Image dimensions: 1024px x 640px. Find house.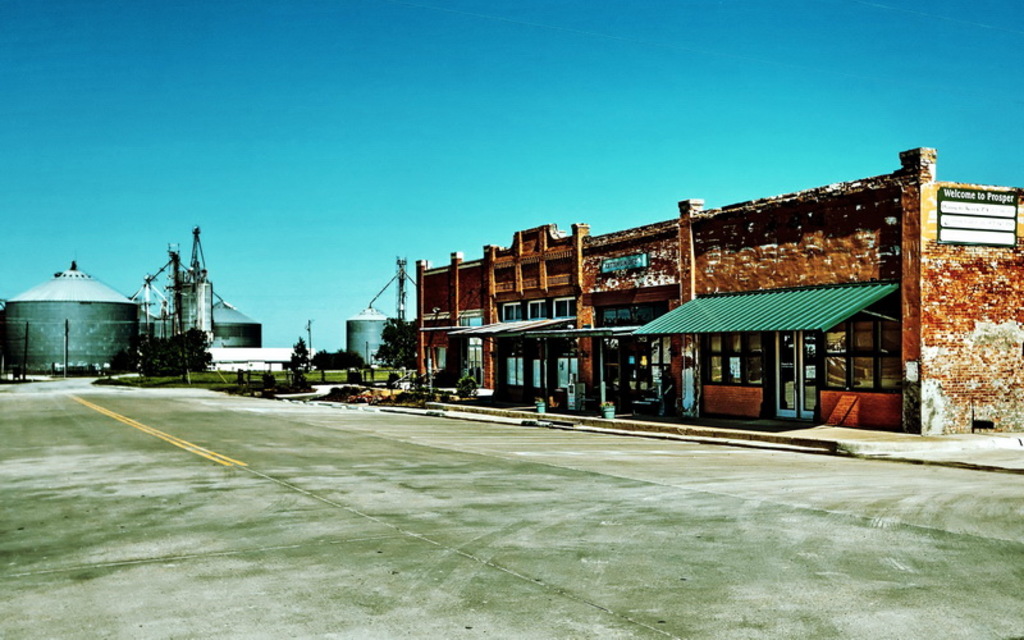
489/221/607/422.
